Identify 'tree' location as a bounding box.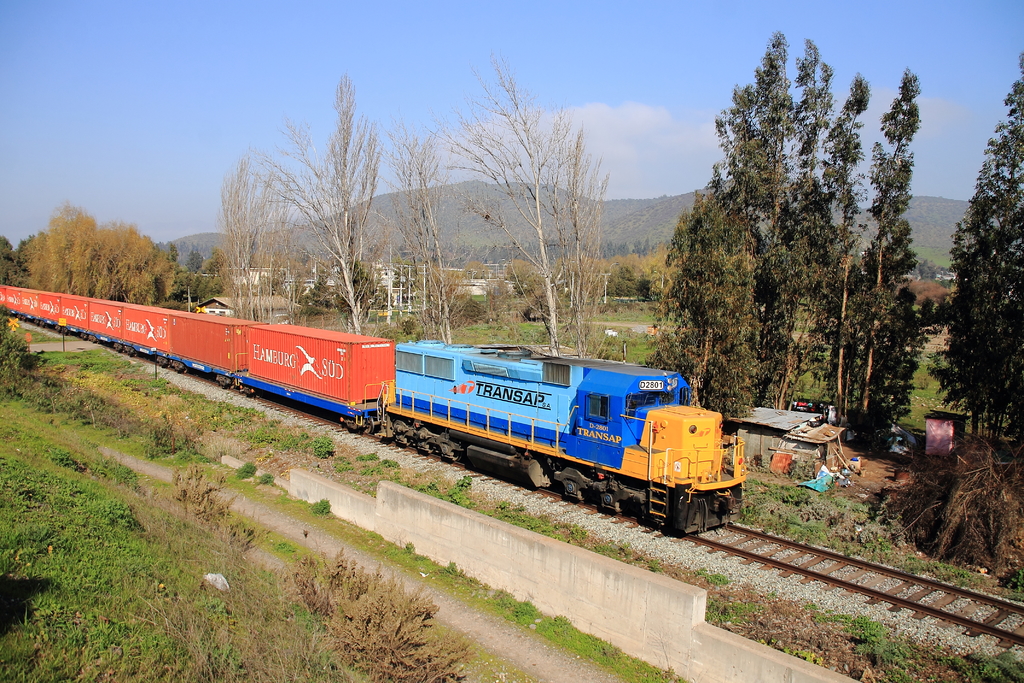
(left=929, top=52, right=1023, bottom=461).
